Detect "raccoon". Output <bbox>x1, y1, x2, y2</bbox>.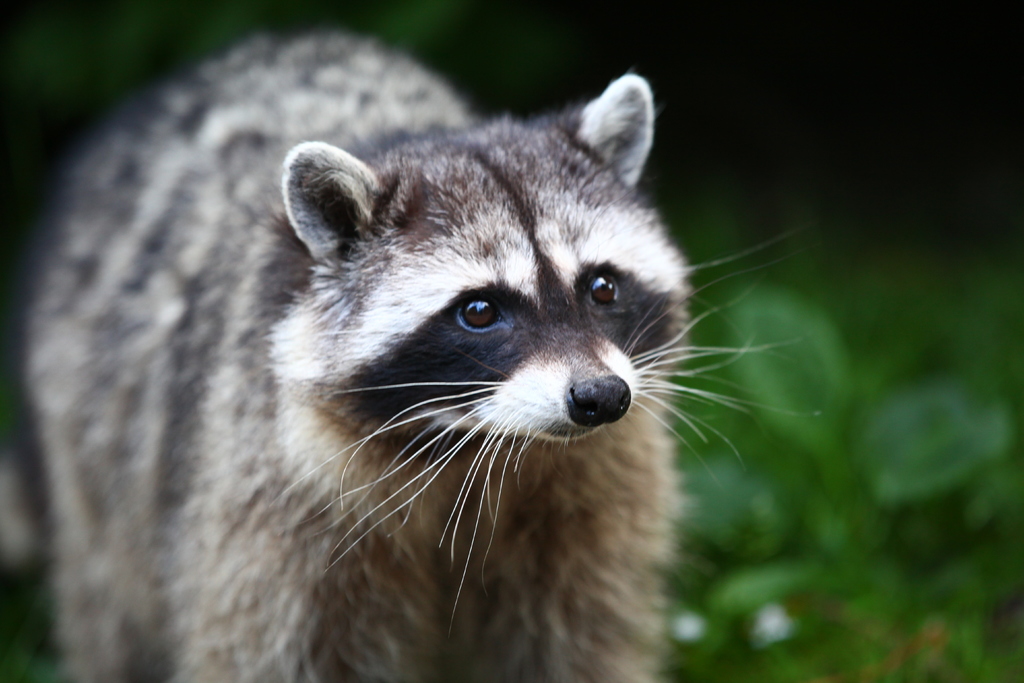
<bbox>20, 31, 805, 682</bbox>.
